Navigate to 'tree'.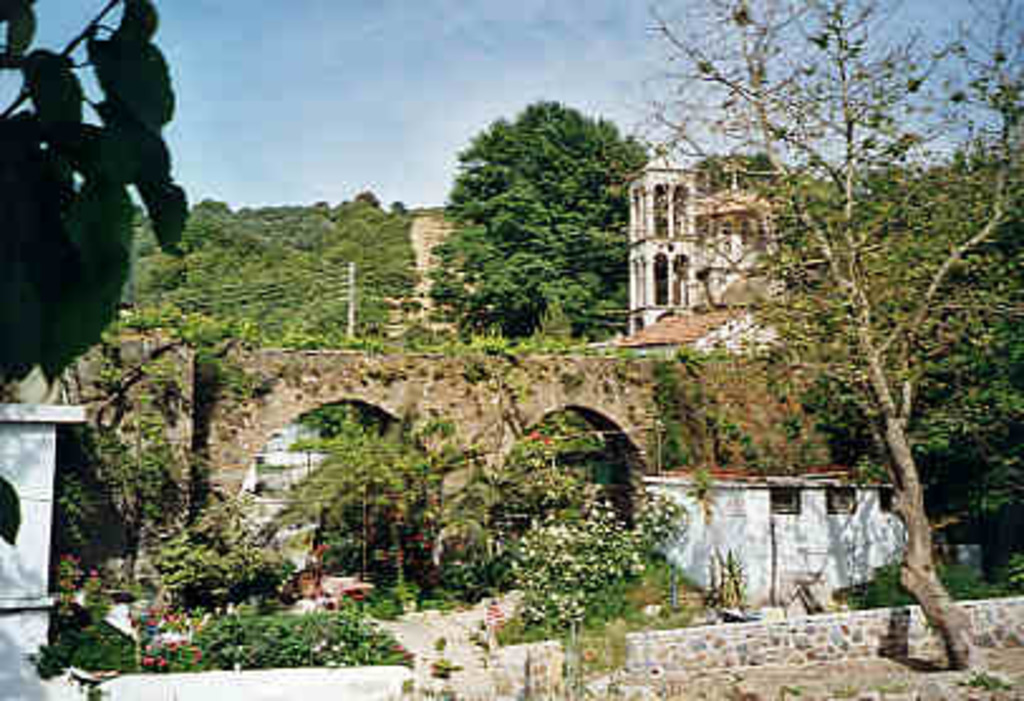
Navigation target: locate(671, 343, 837, 474).
